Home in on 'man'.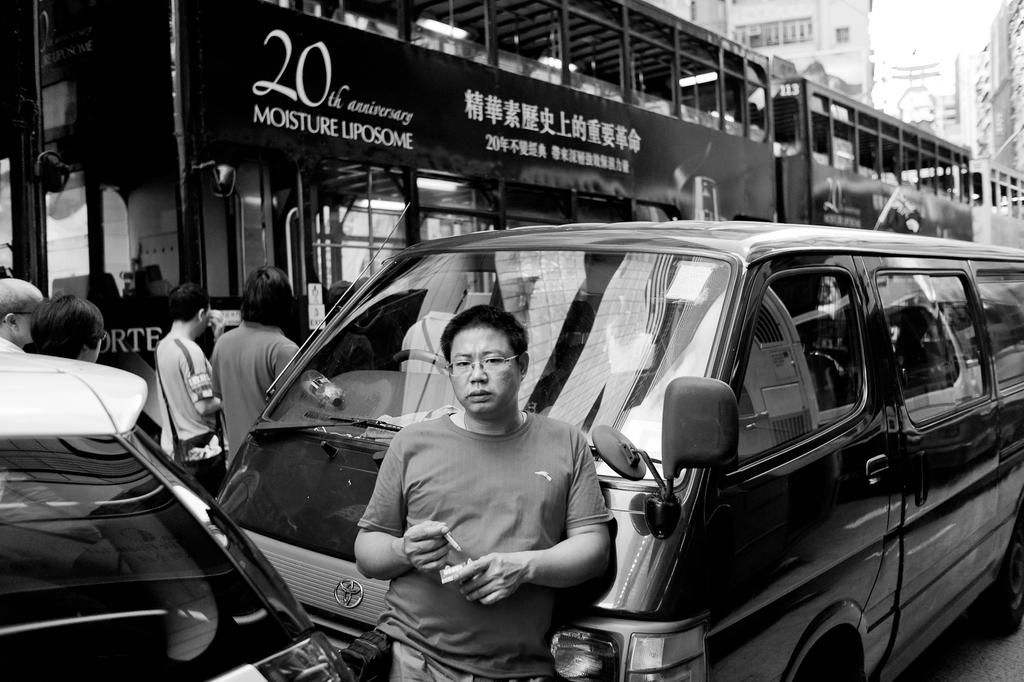
Homed in at l=207, t=265, r=298, b=466.
